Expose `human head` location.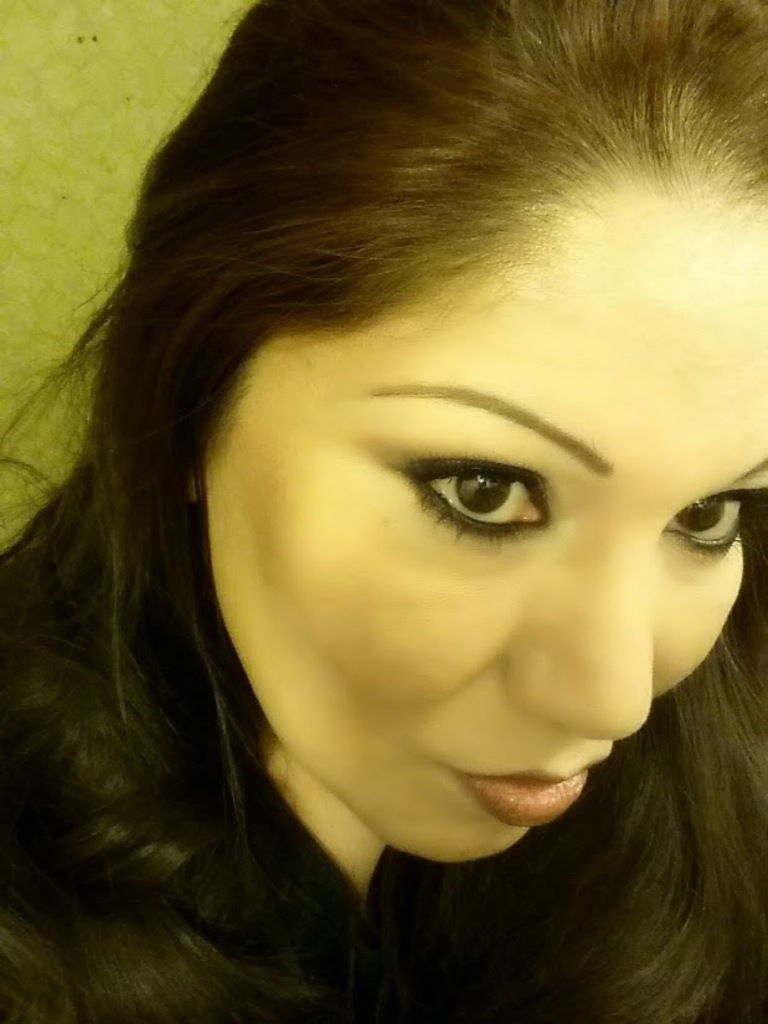
Exposed at crop(68, 19, 718, 833).
